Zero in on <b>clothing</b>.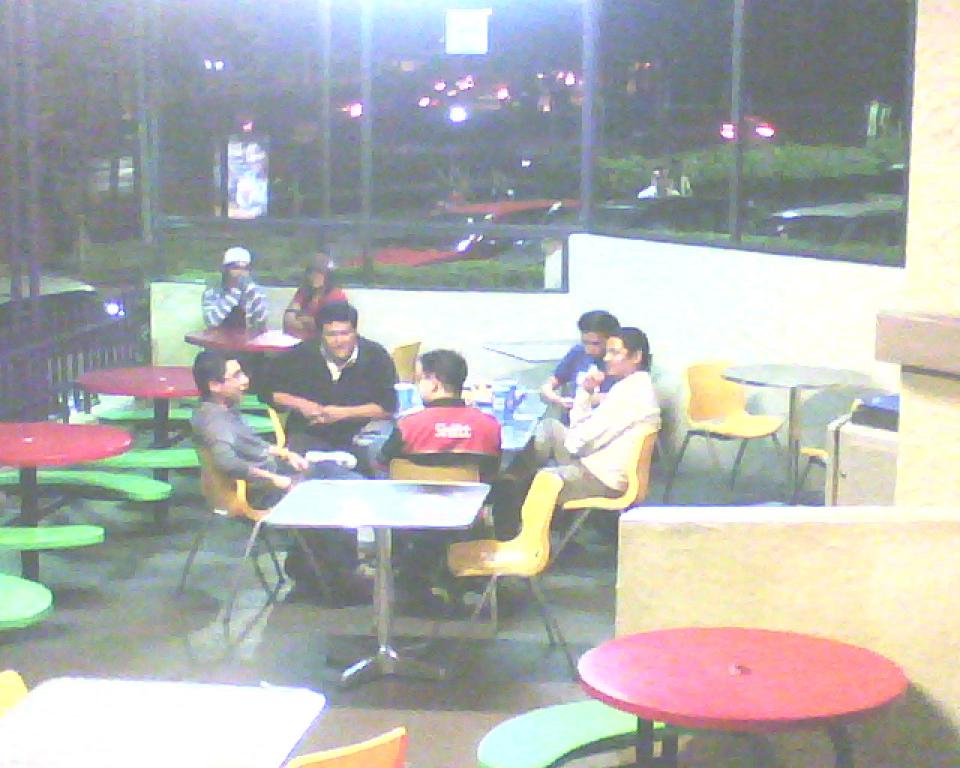
Zeroed in: [left=289, top=281, right=349, bottom=336].
